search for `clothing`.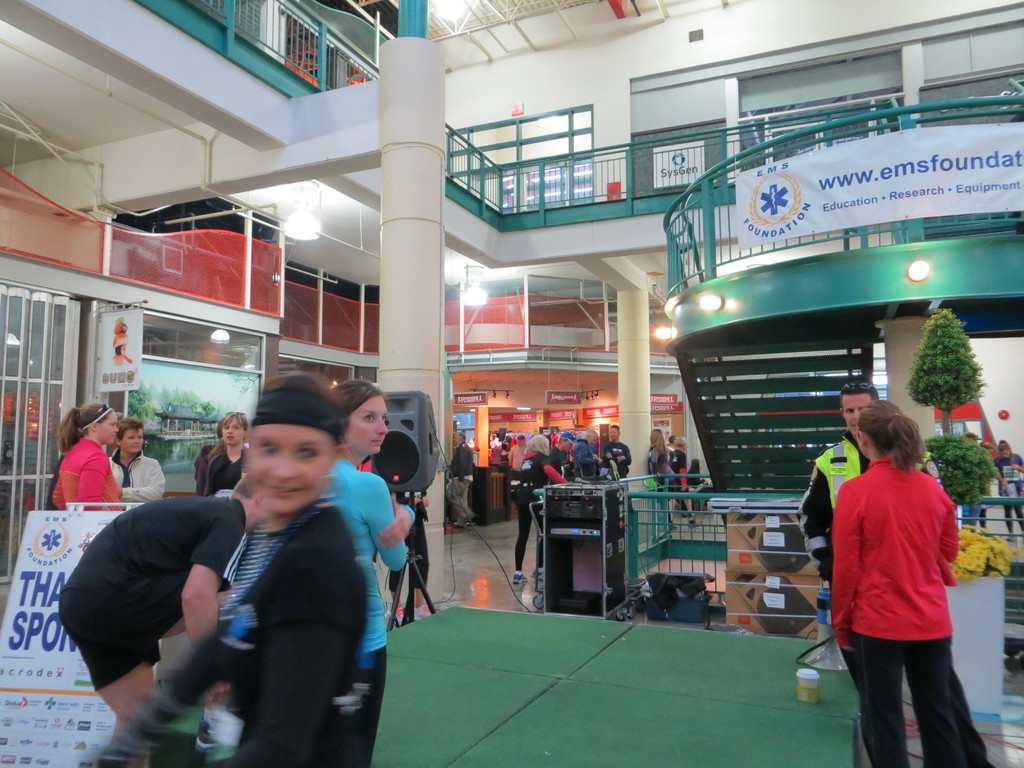
Found at l=444, t=443, r=475, b=521.
